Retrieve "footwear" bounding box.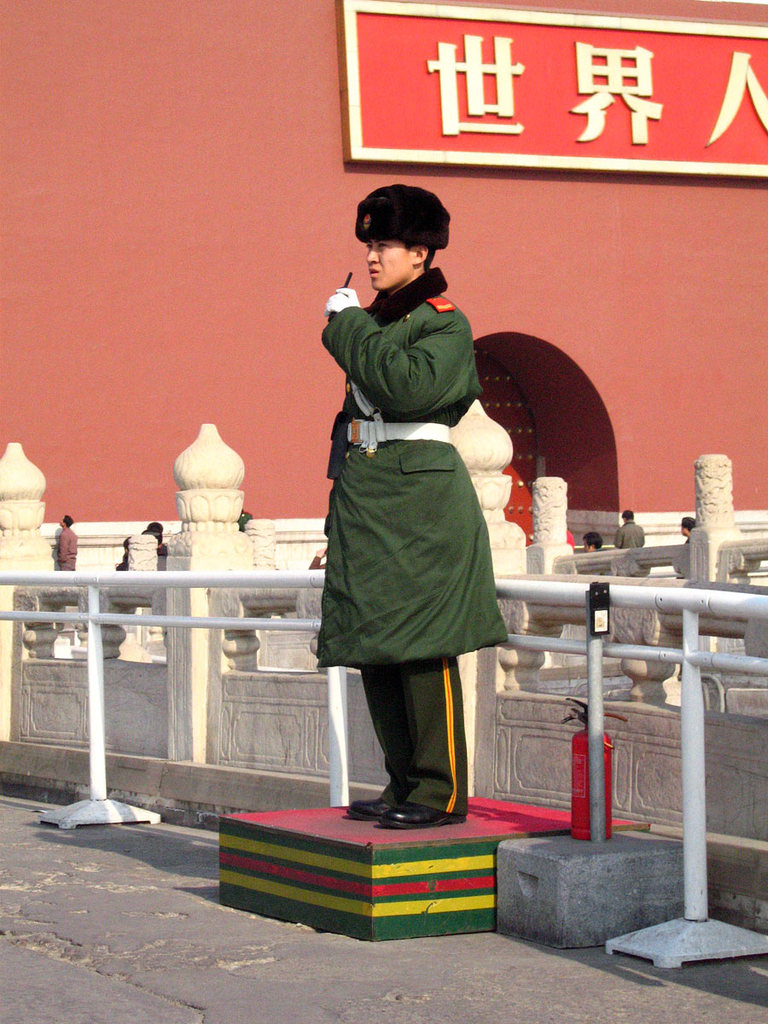
Bounding box: [left=377, top=801, right=467, bottom=831].
